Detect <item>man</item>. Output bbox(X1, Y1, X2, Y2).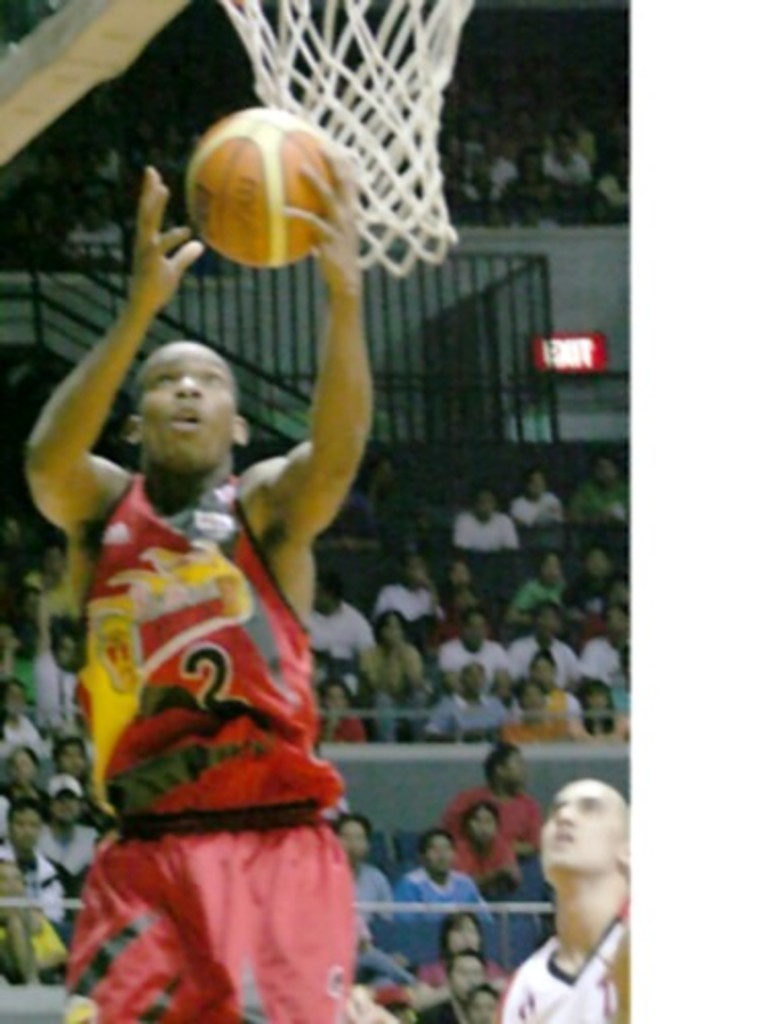
bbox(25, 164, 375, 1022).
